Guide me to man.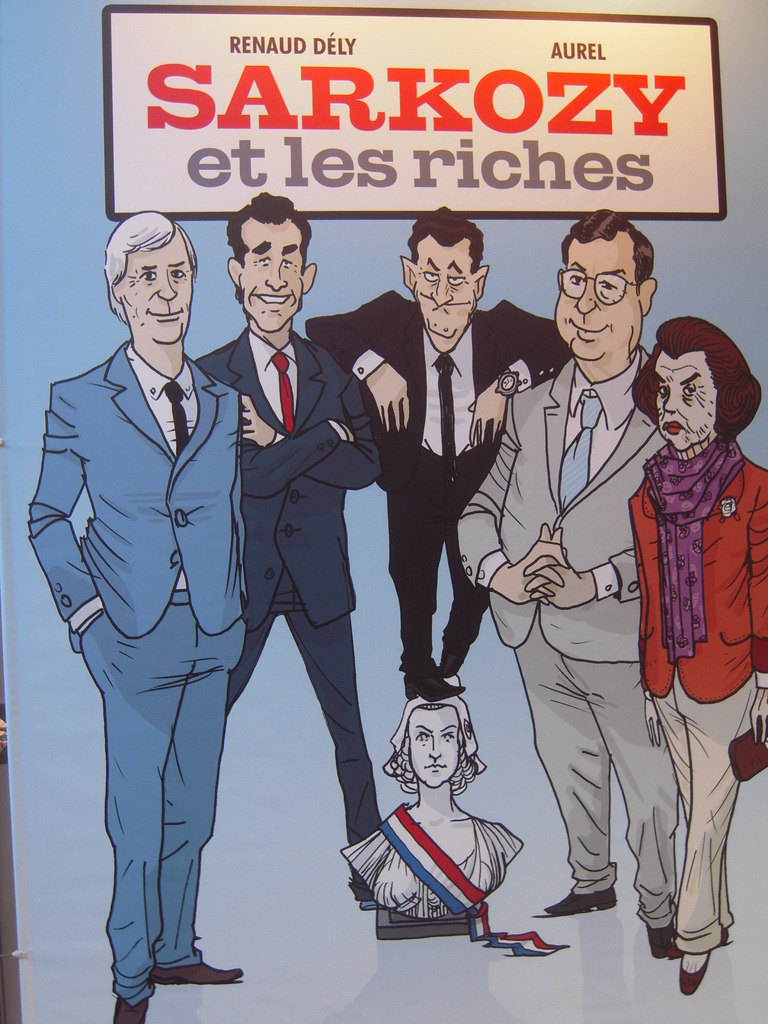
Guidance: 29,127,278,1000.
